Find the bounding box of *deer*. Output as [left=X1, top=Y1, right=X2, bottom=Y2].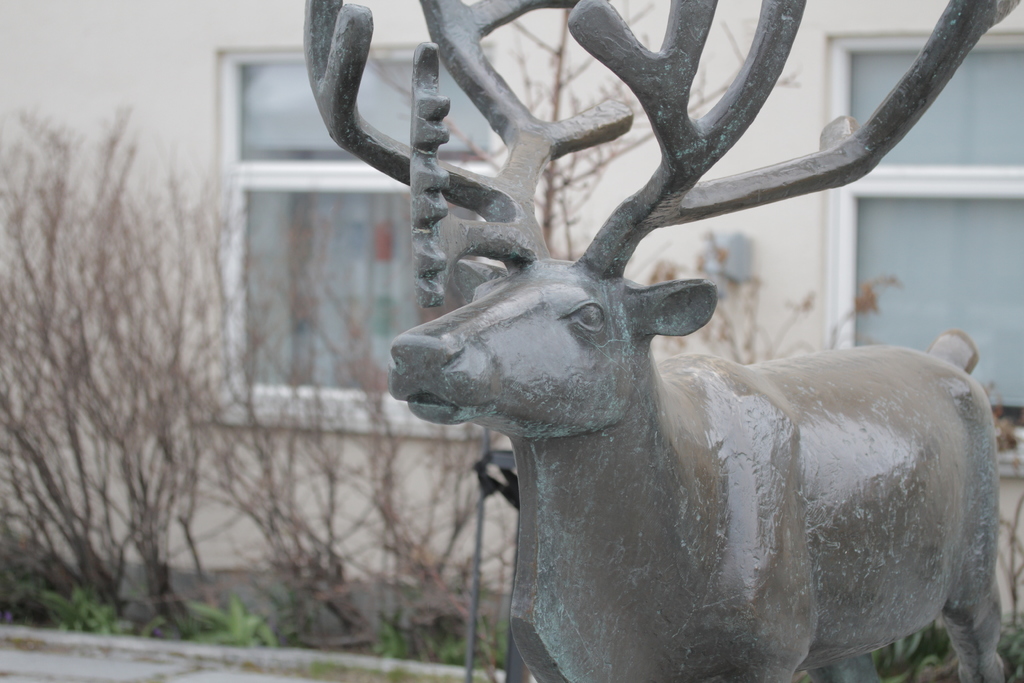
[left=308, top=0, right=1019, bottom=682].
